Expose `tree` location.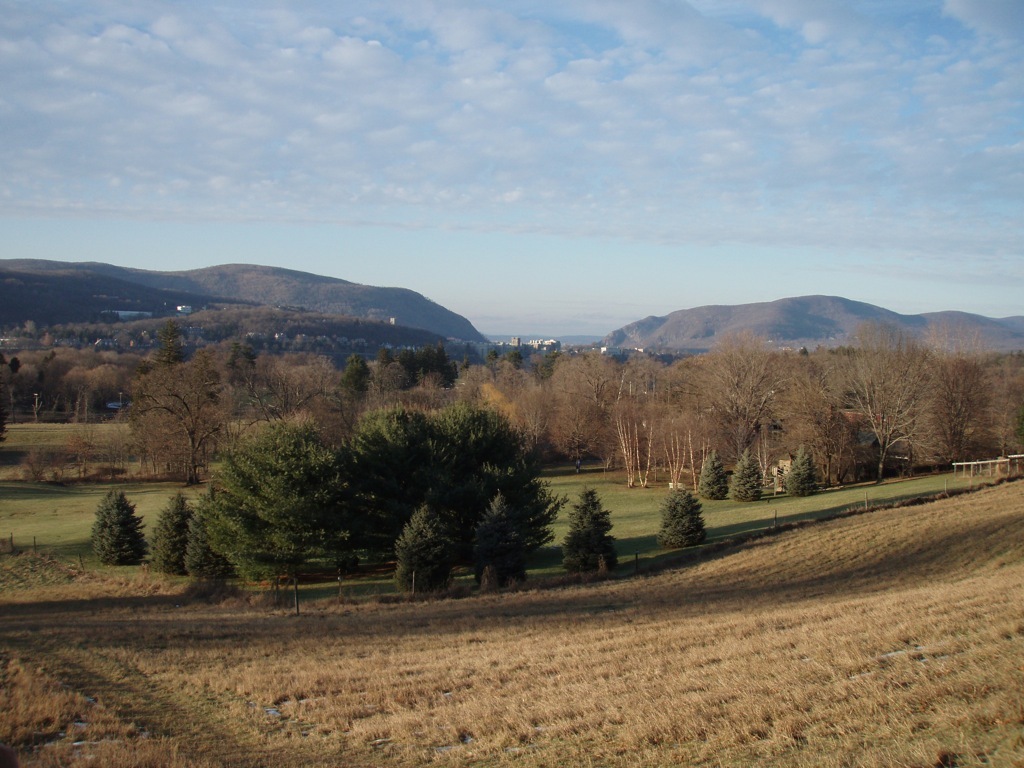
Exposed at detection(83, 427, 141, 483).
